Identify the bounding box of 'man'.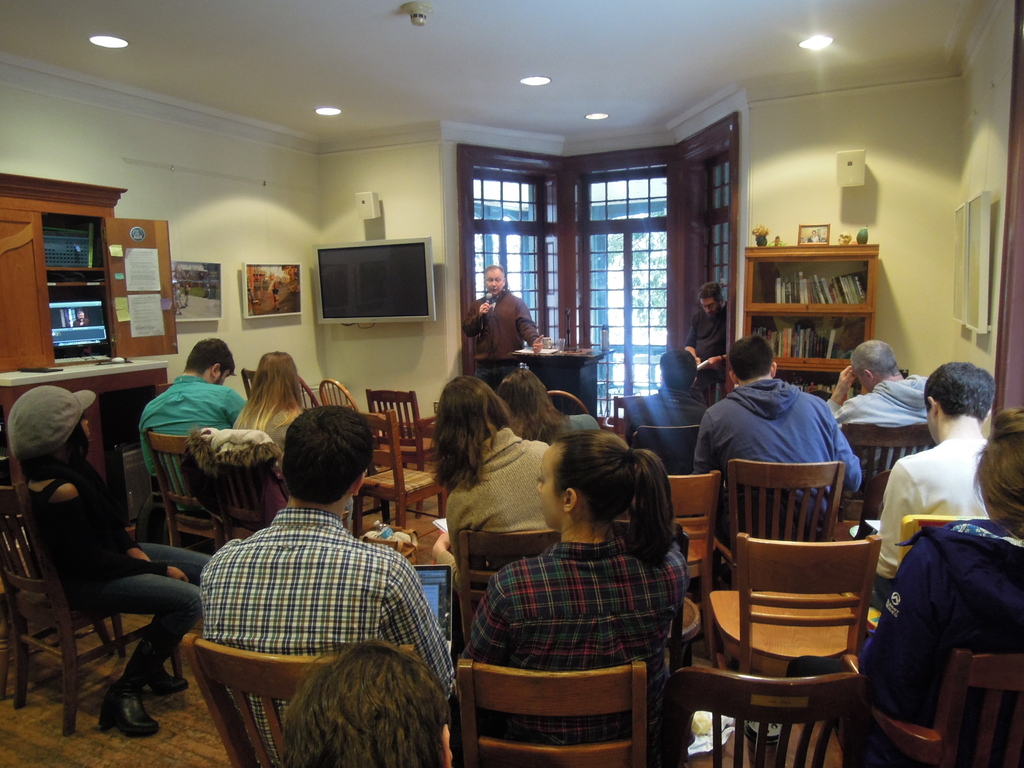
l=685, t=282, r=724, b=394.
